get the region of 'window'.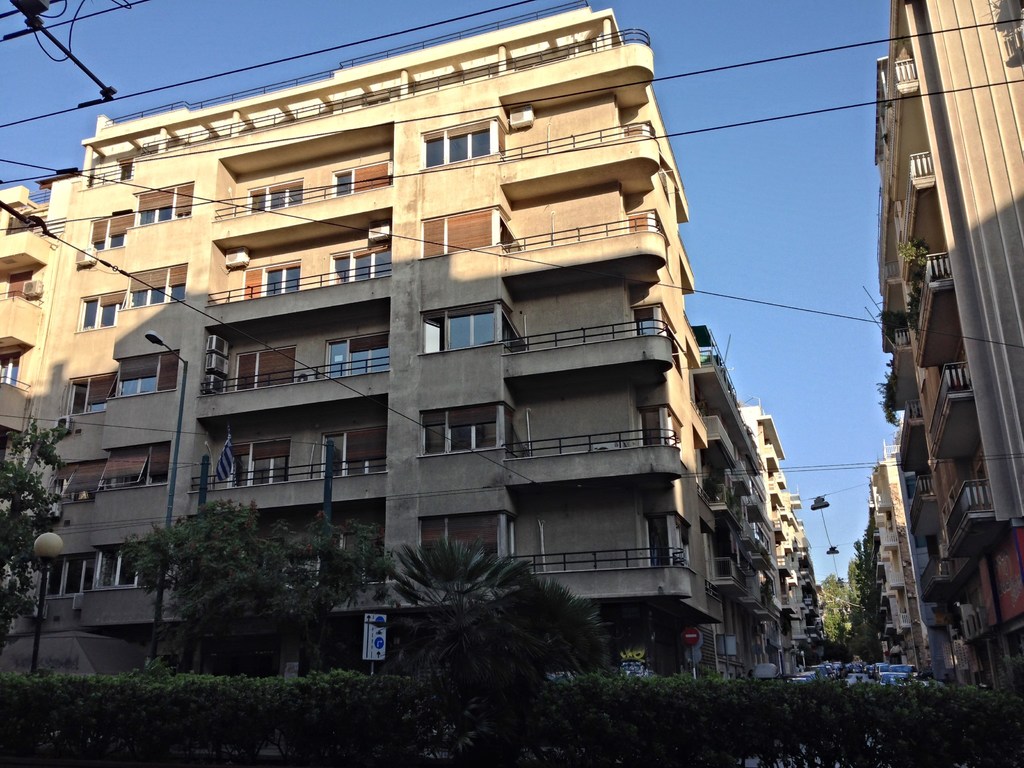
box(657, 300, 680, 346).
